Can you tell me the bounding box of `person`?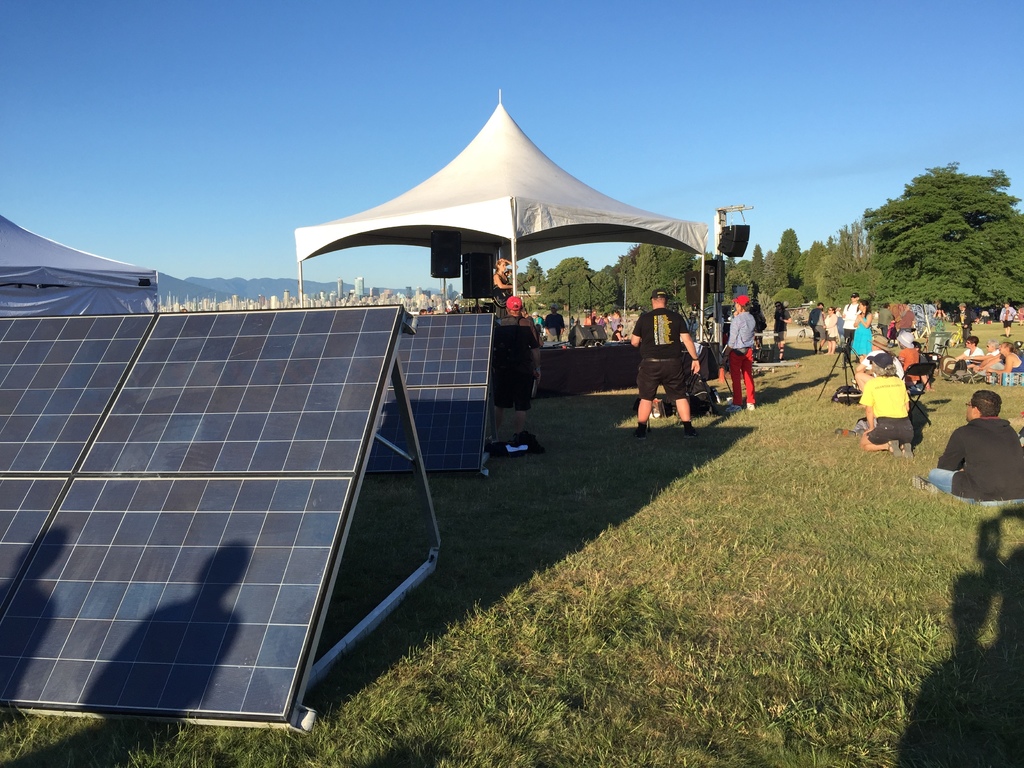
locate(752, 295, 768, 360).
